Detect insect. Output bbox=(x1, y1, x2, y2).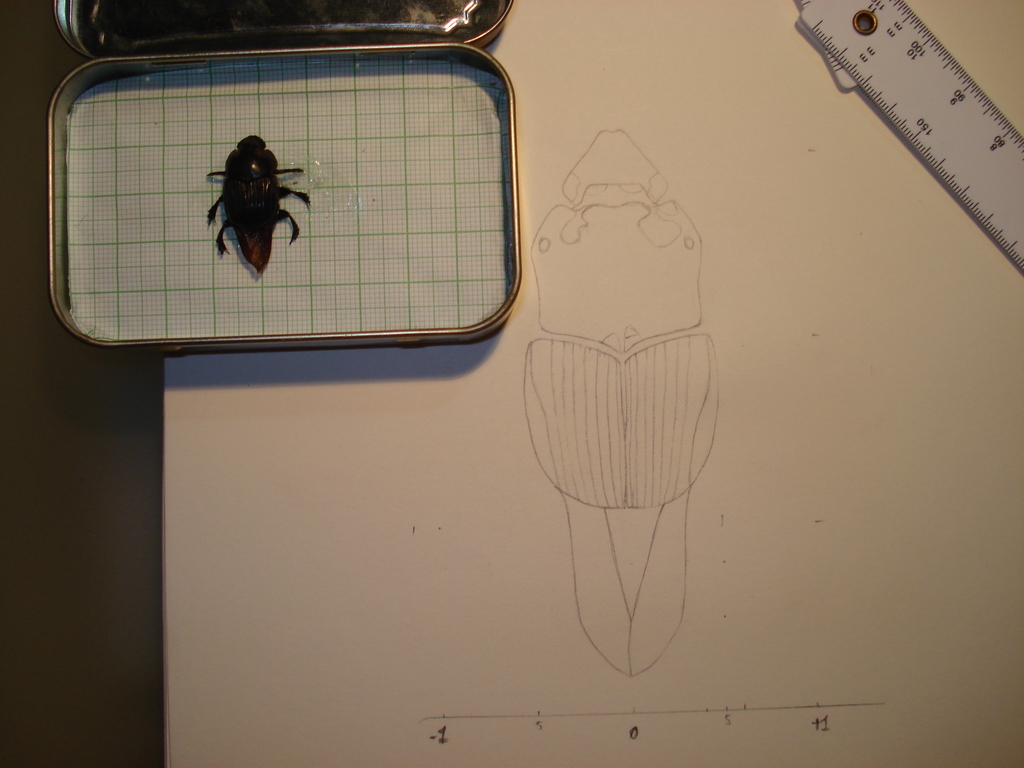
bbox=(520, 125, 723, 681).
